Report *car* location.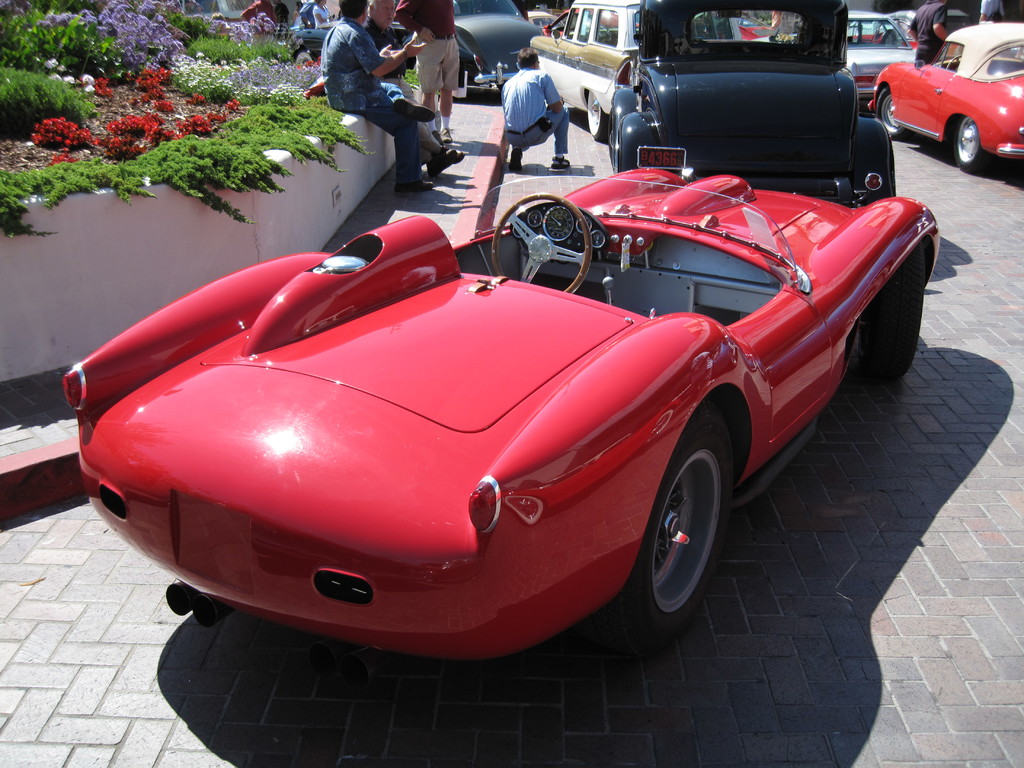
Report: bbox=[280, 24, 346, 67].
